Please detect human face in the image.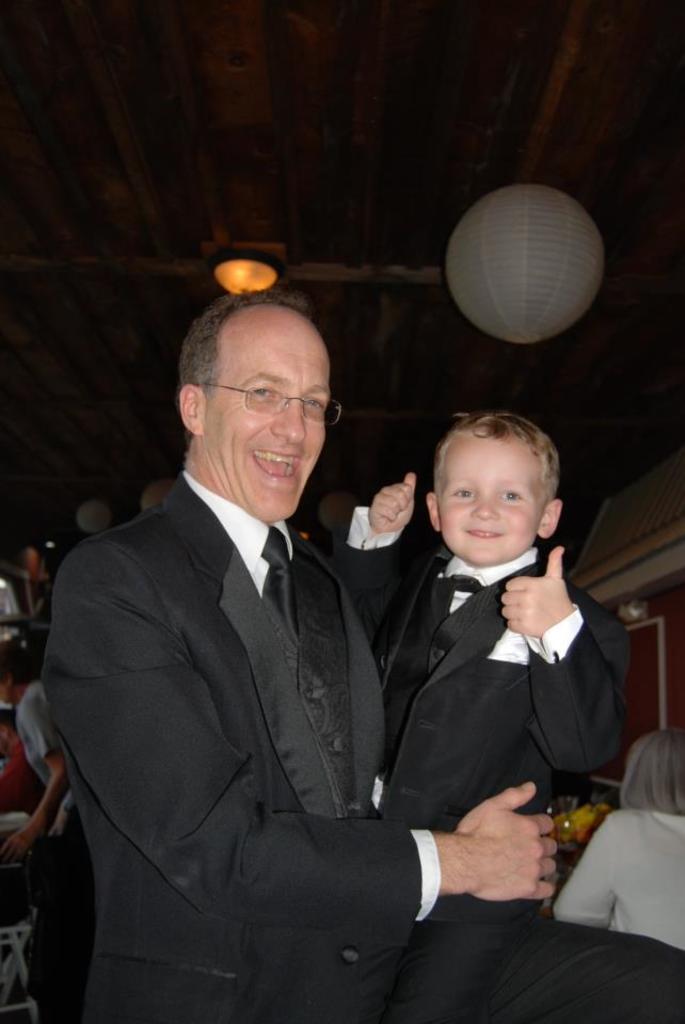
437 441 538 559.
